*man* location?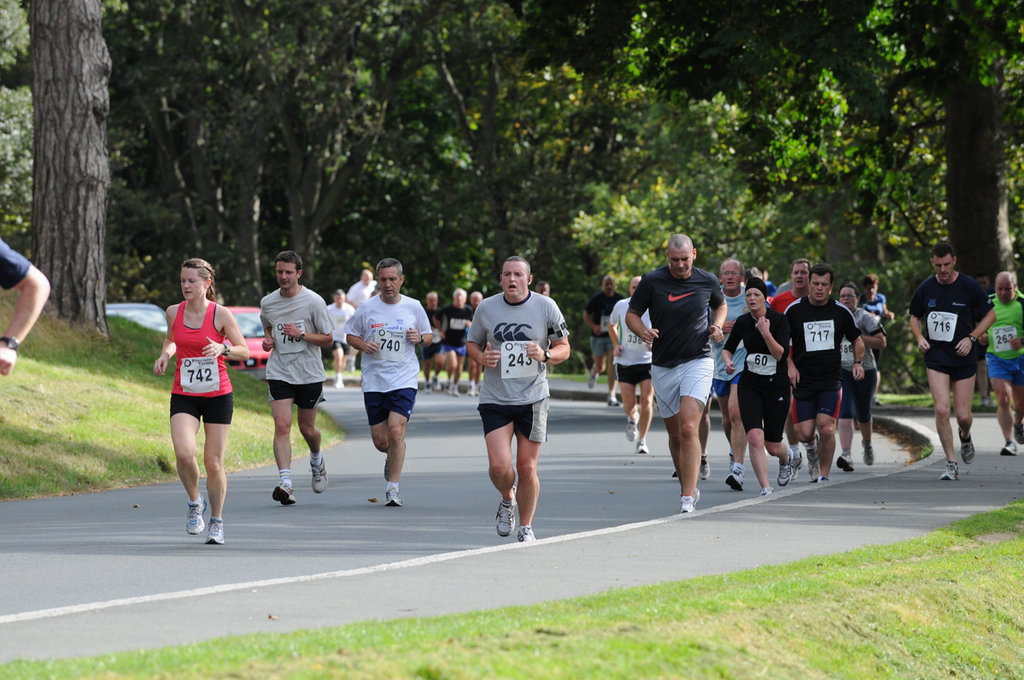
detection(345, 260, 436, 508)
